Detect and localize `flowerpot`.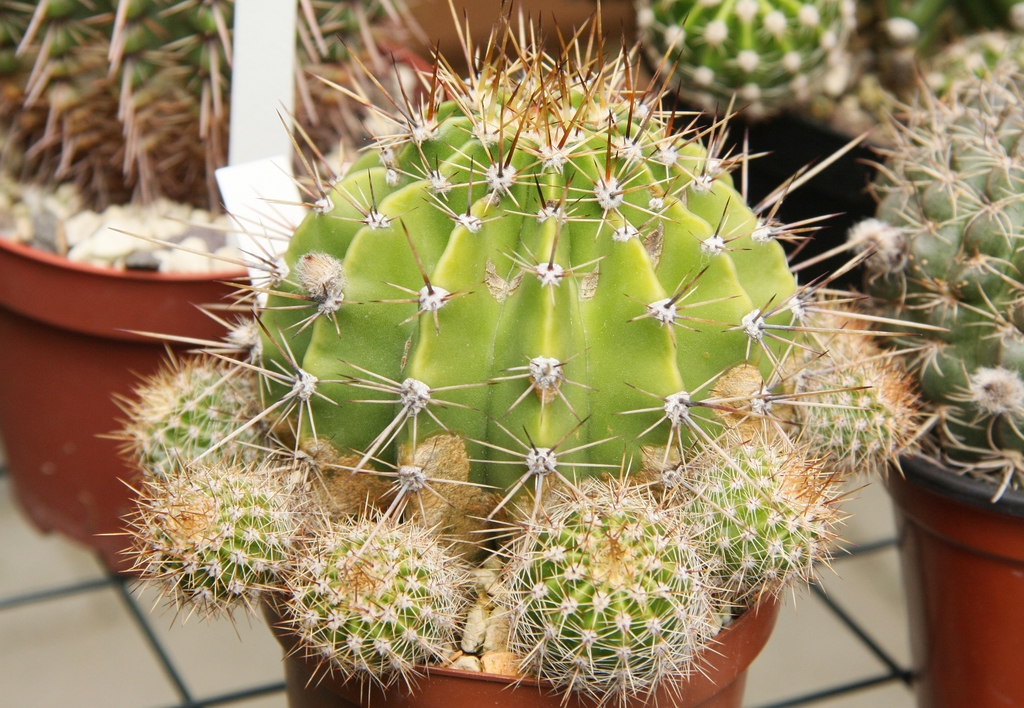
Localized at rect(871, 389, 1017, 691).
